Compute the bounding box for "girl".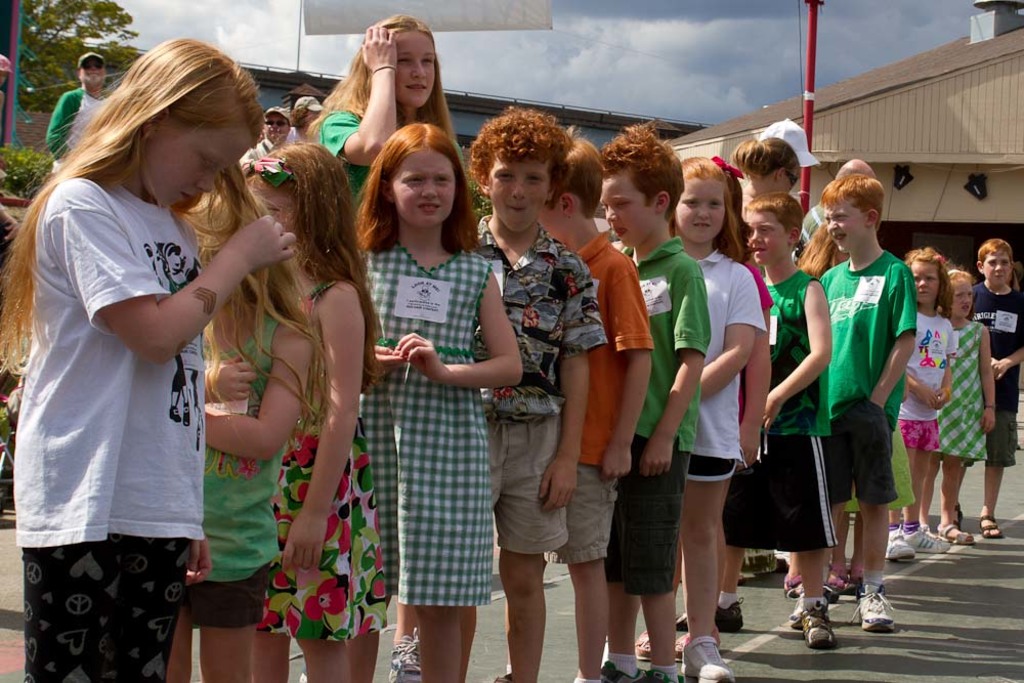
669, 147, 766, 682.
